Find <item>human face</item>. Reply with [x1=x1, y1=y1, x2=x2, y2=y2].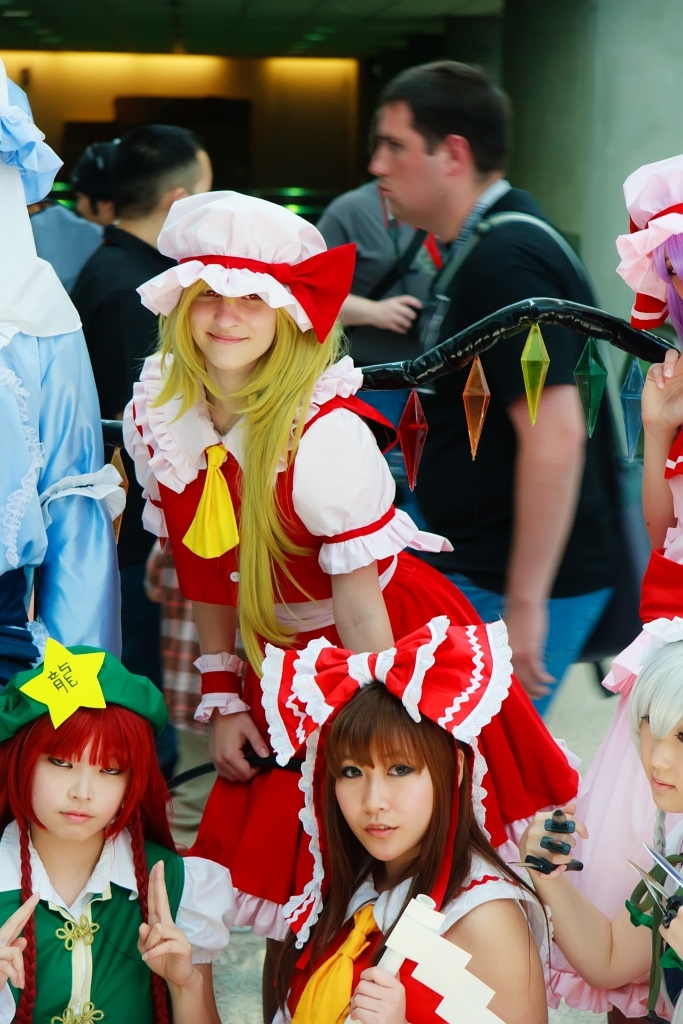
[x1=372, y1=104, x2=455, y2=228].
